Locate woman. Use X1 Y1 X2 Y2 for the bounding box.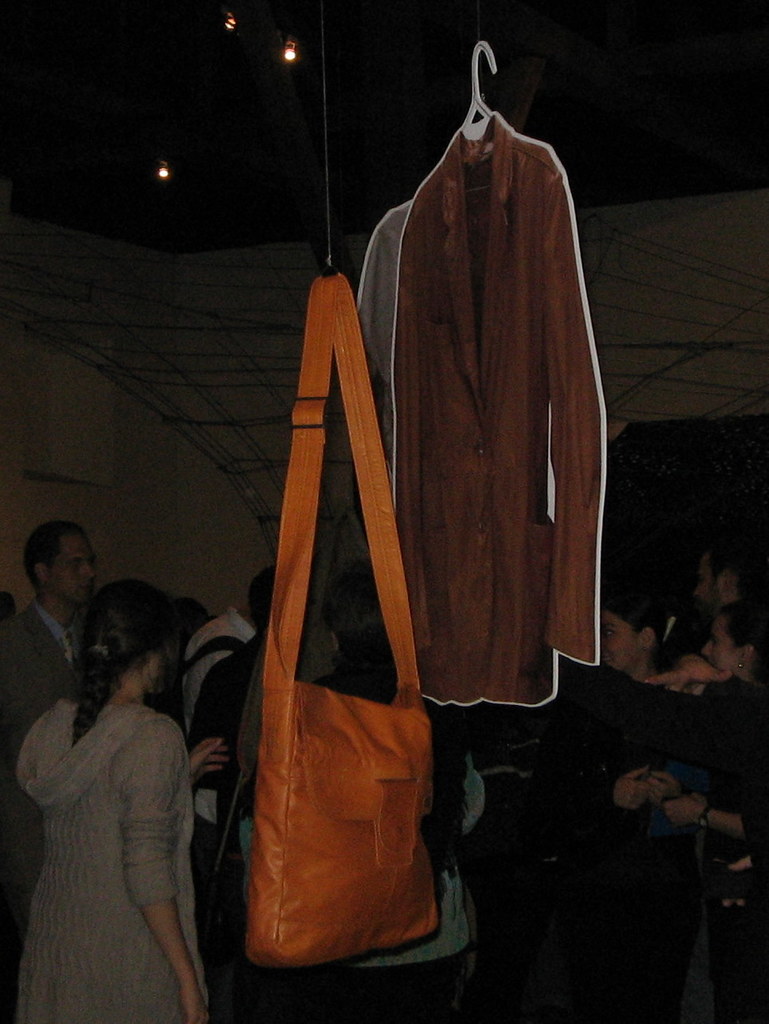
534 593 710 1023.
